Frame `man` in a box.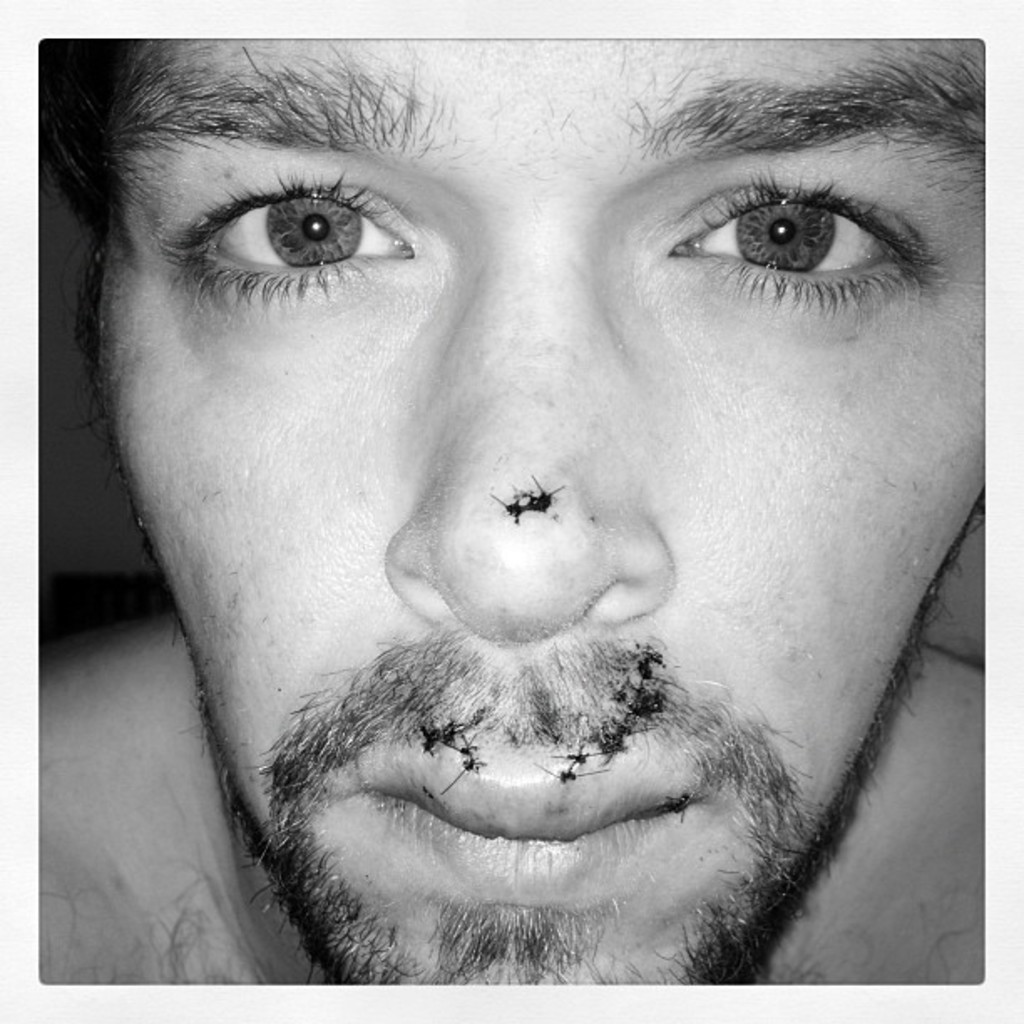
l=20, t=5, r=1023, b=1023.
